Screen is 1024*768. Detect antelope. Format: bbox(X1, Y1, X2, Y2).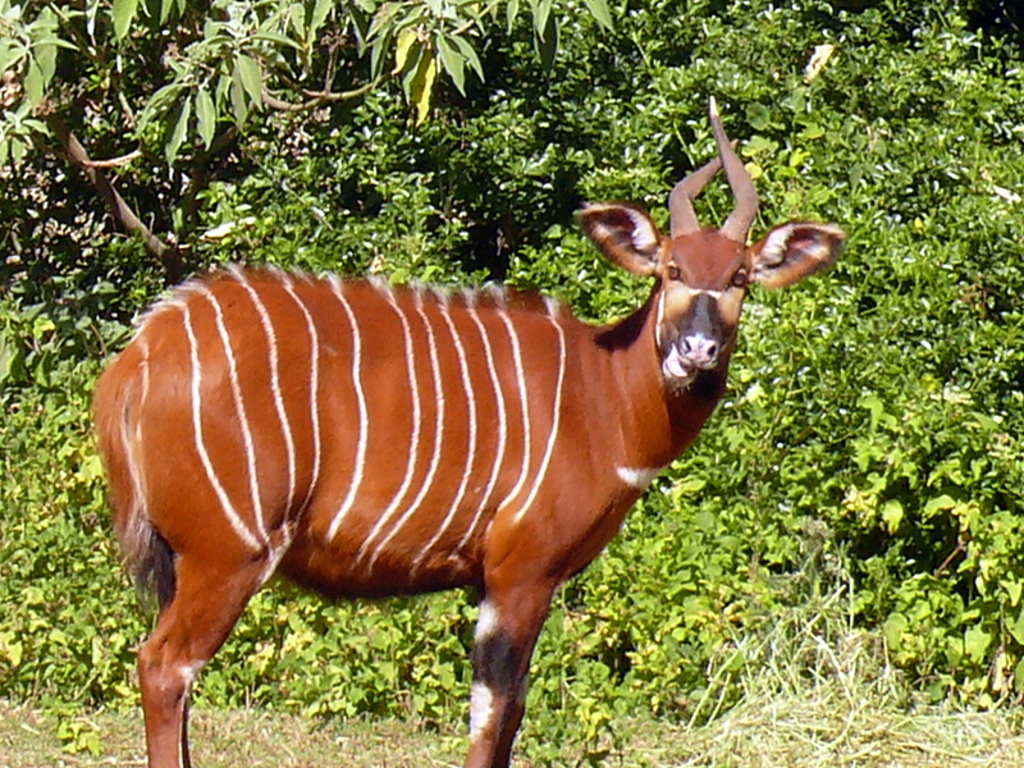
bbox(95, 96, 847, 767).
